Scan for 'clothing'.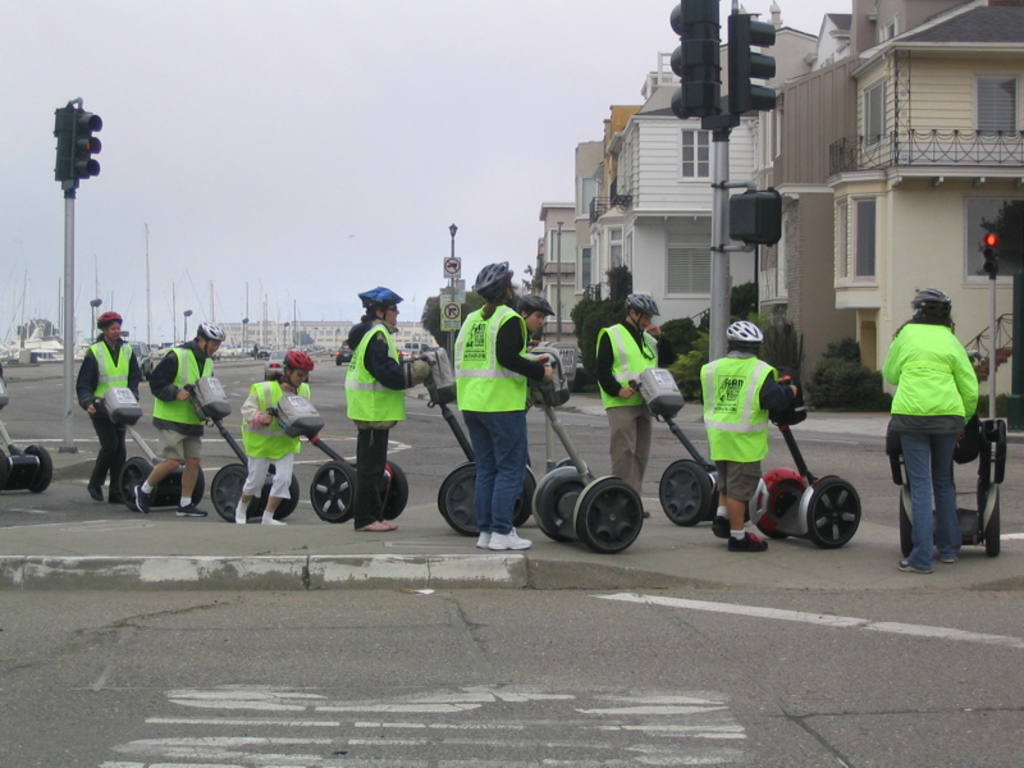
Scan result: (left=594, top=320, right=666, bottom=511).
